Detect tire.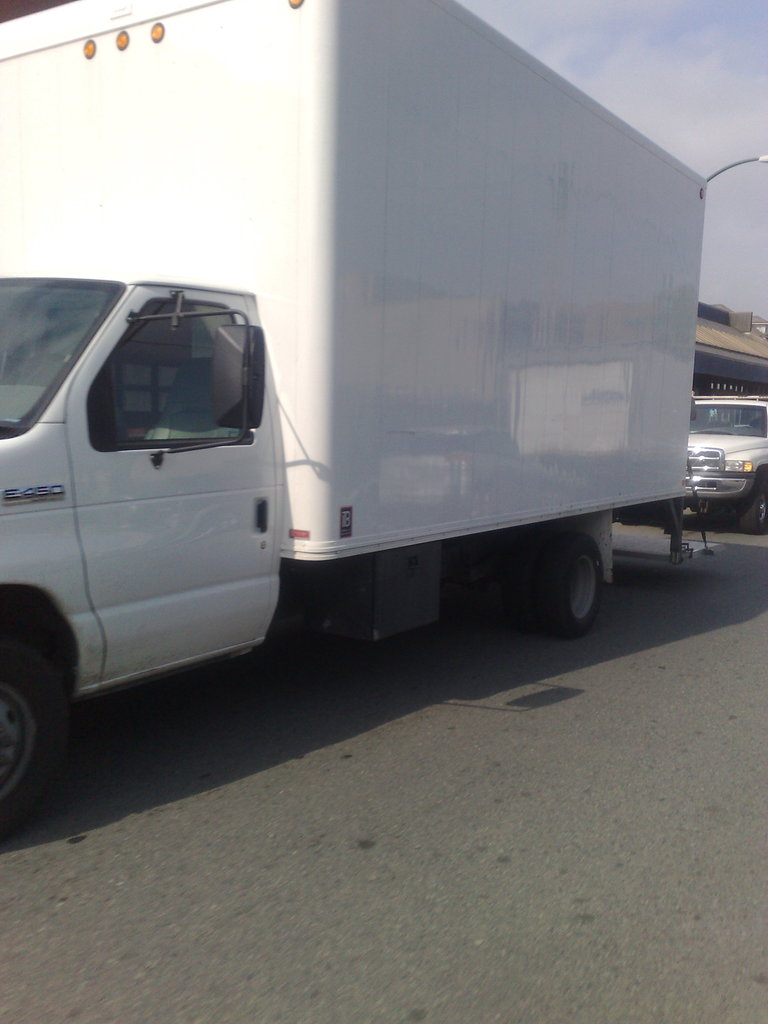
Detected at 534 532 602 636.
